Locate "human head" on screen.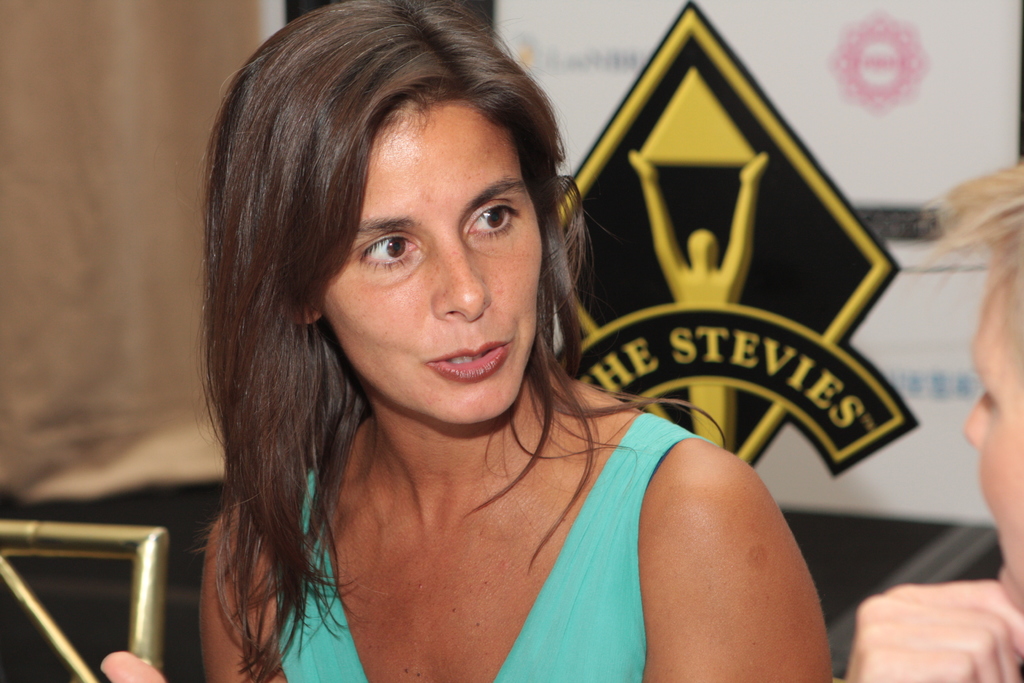
On screen at box(967, 164, 1023, 618).
